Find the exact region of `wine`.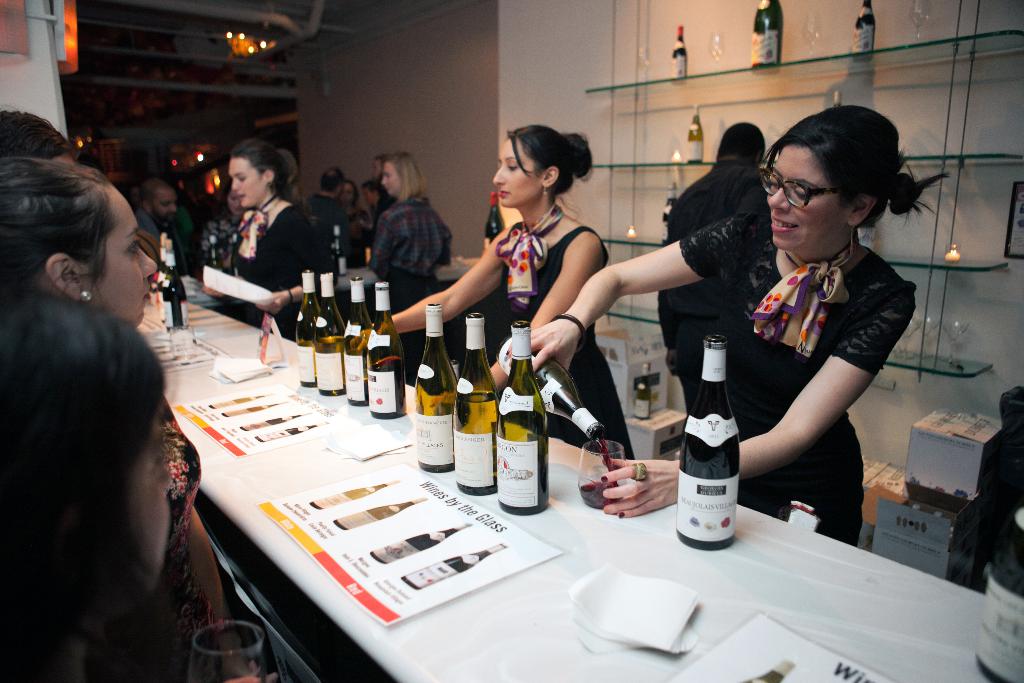
Exact region: bbox=[158, 226, 186, 342].
